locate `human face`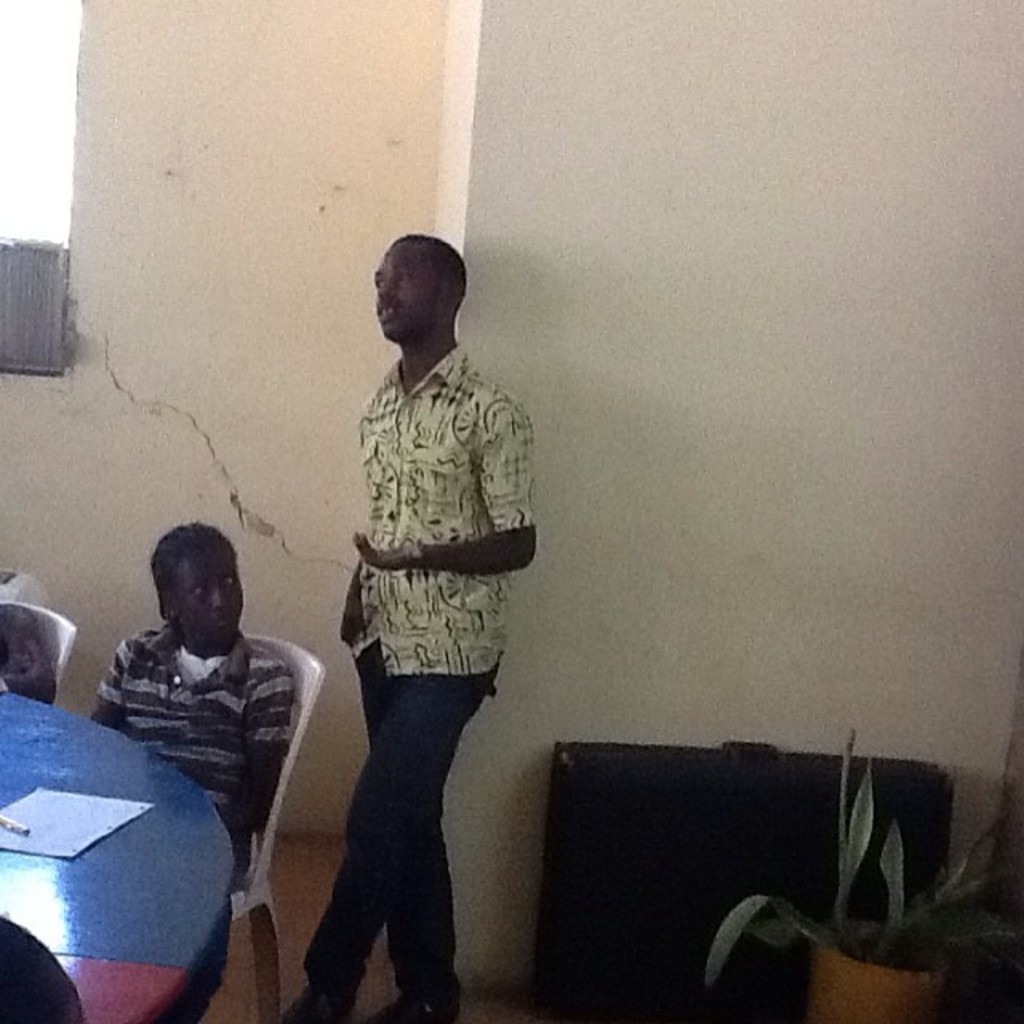
locate(374, 243, 427, 336)
